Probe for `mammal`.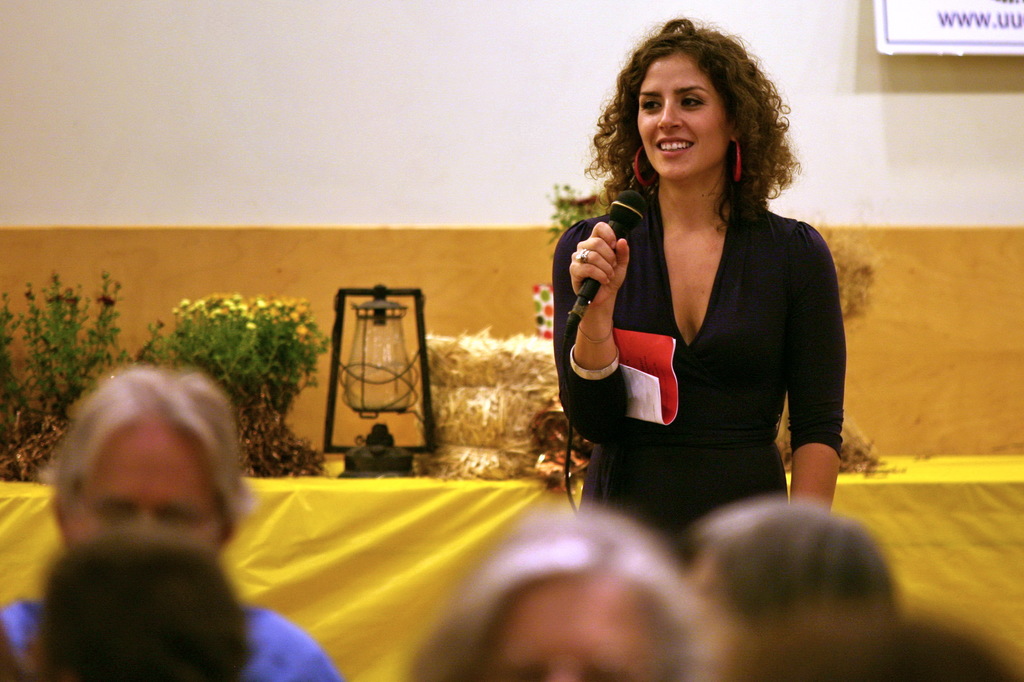
Probe result: x1=715 y1=594 x2=1023 y2=681.
